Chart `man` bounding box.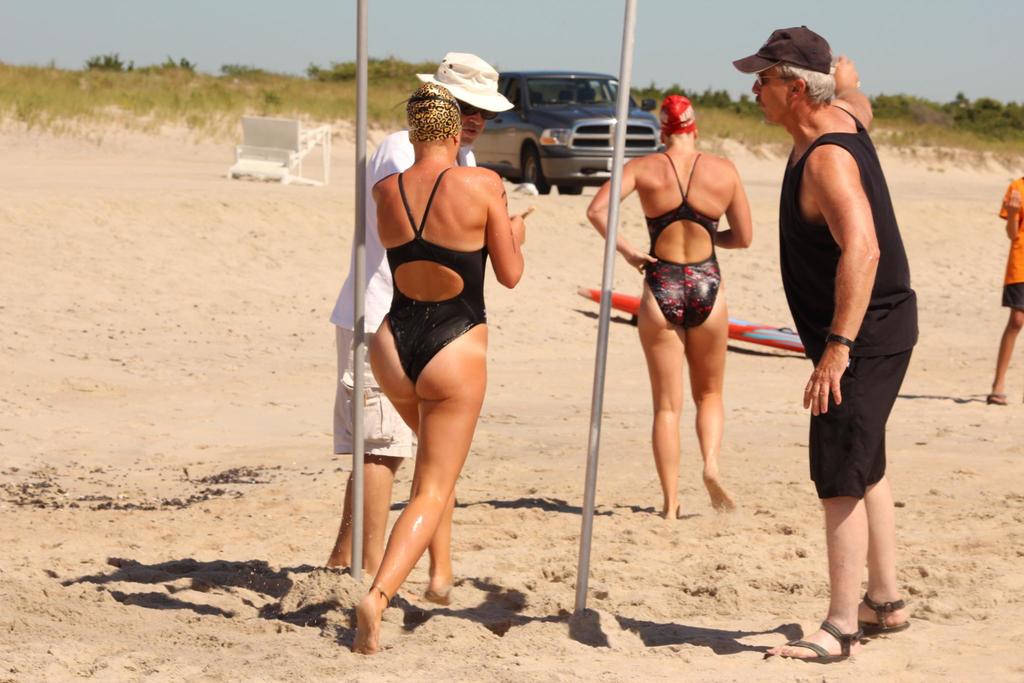
Charted: 325, 50, 520, 575.
